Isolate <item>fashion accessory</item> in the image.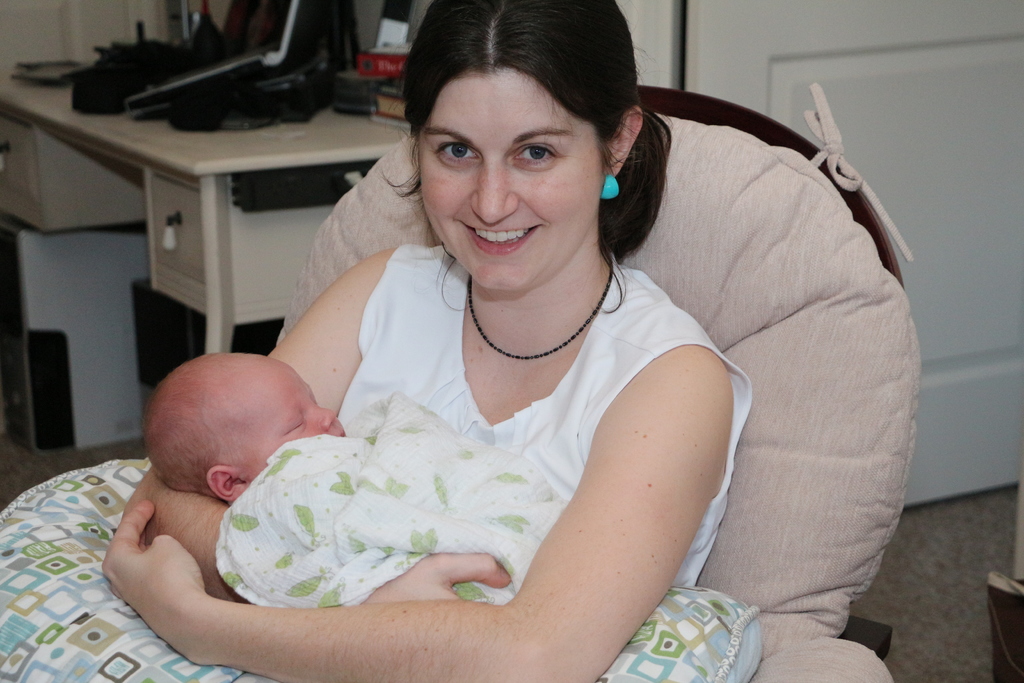
Isolated region: pyautogui.locateOnScreen(603, 171, 619, 202).
